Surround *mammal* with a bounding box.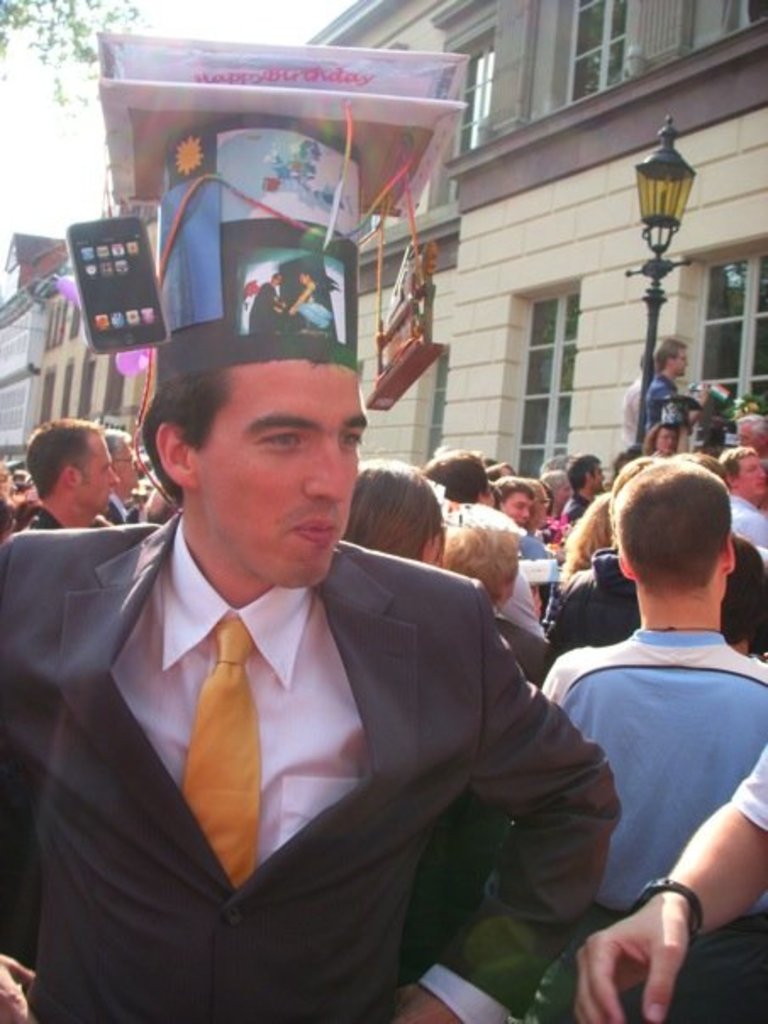
<box>520,412,767,1023</box>.
